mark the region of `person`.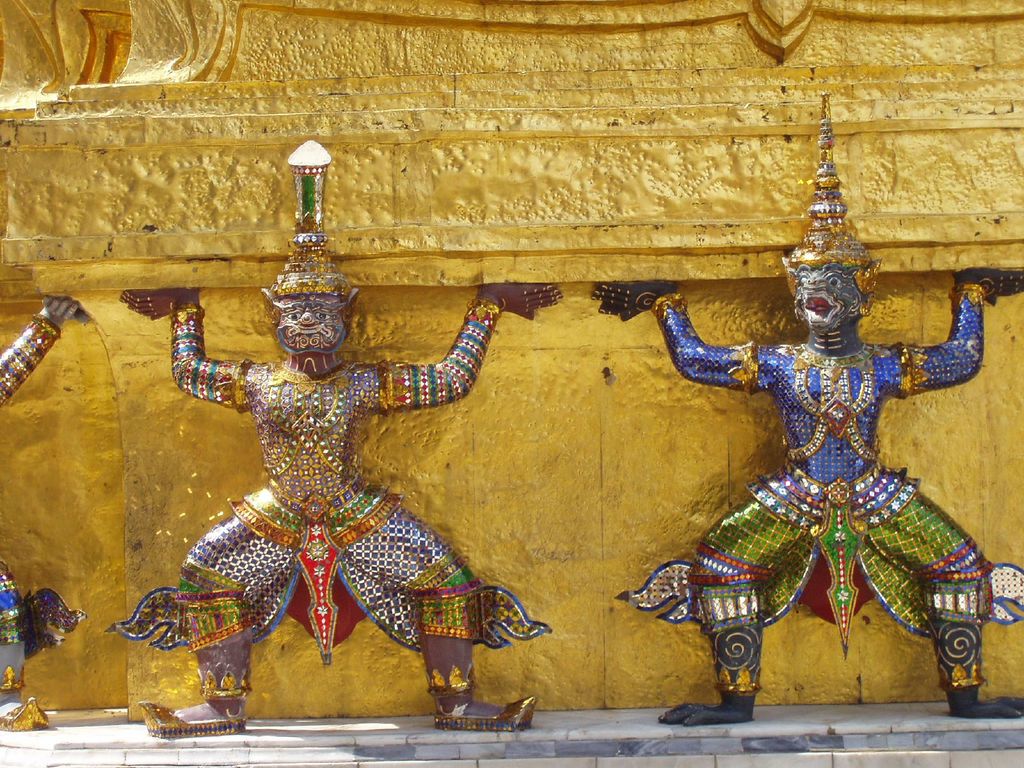
Region: bbox=(102, 135, 566, 734).
